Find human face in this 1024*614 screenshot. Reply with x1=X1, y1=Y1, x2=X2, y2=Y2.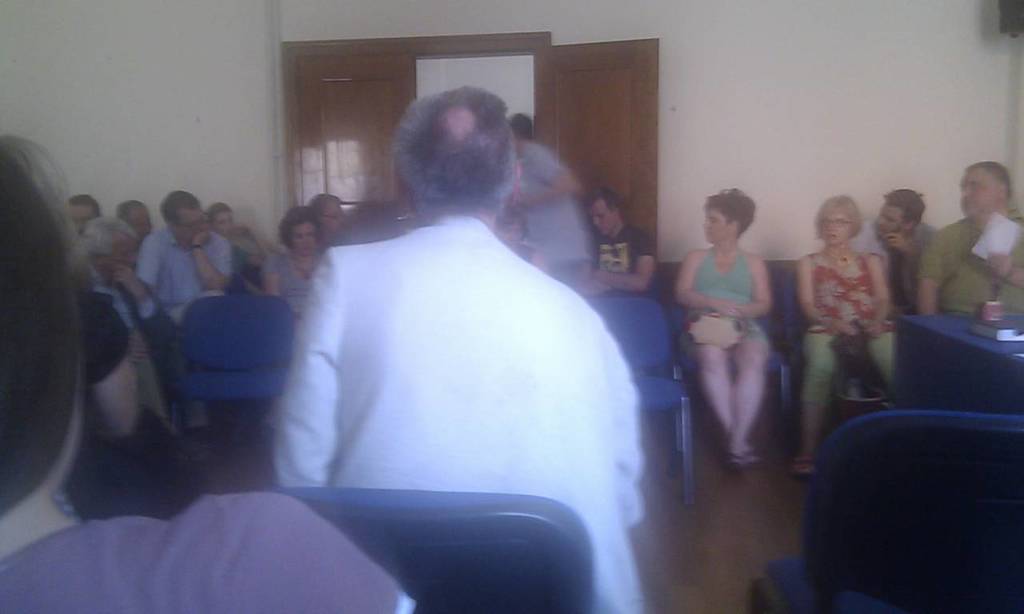
x1=818, y1=208, x2=854, y2=248.
